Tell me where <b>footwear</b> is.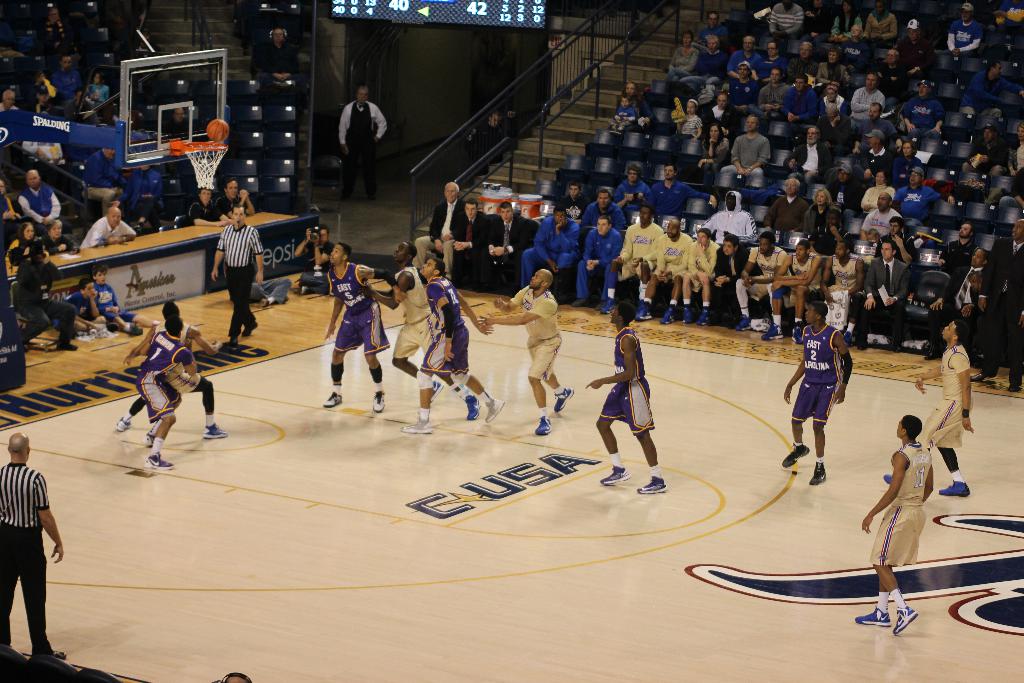
<b>footwear</b> is at Rect(484, 396, 504, 422).
